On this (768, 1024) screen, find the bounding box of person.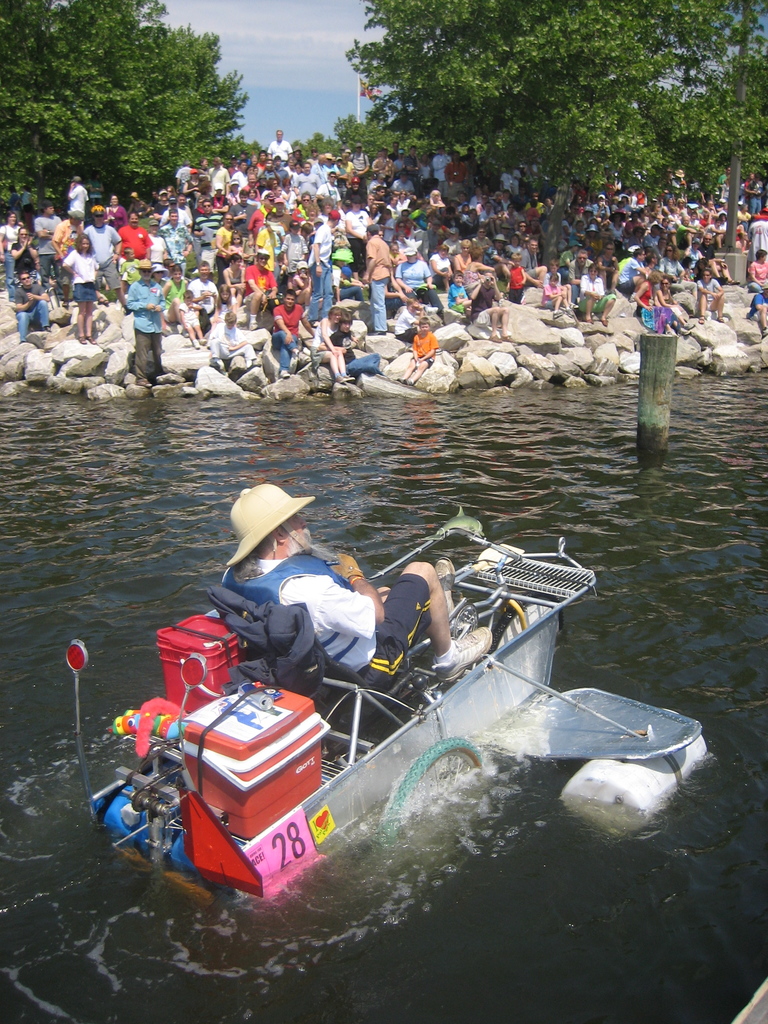
Bounding box: box(123, 262, 170, 386).
